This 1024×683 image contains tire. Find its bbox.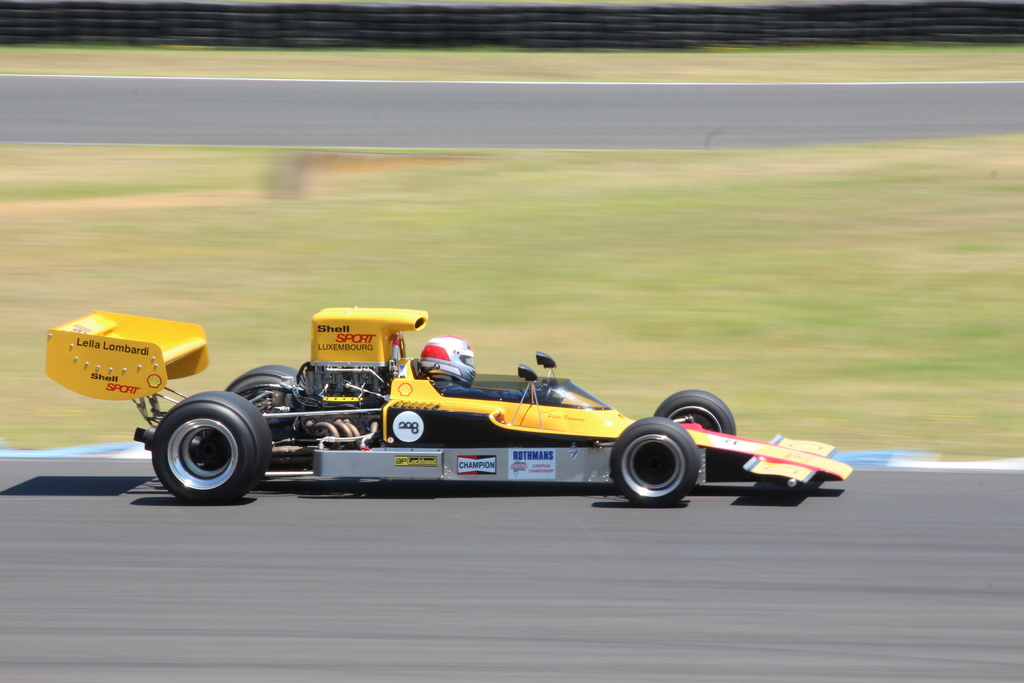
bbox=(608, 418, 701, 508).
